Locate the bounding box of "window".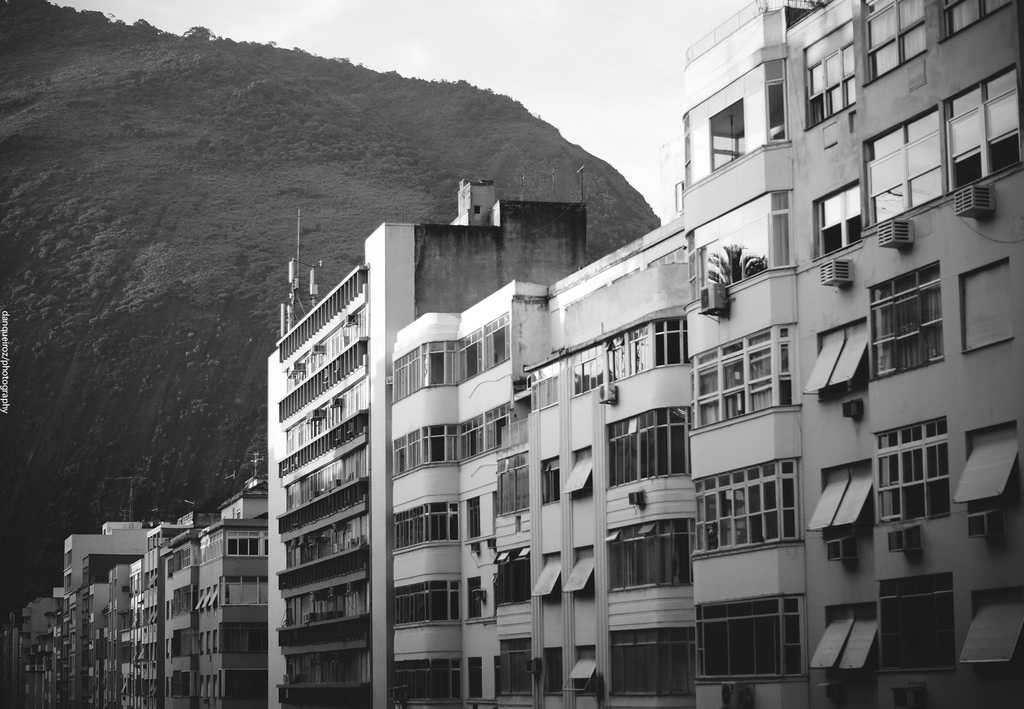
Bounding box: (692,457,799,553).
